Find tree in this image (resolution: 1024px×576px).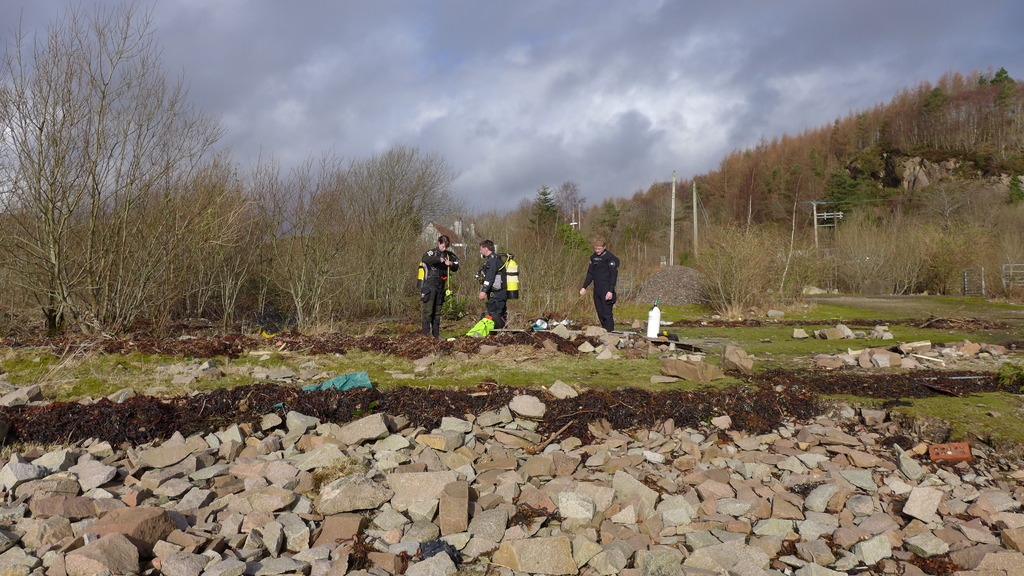
locate(246, 147, 466, 330).
